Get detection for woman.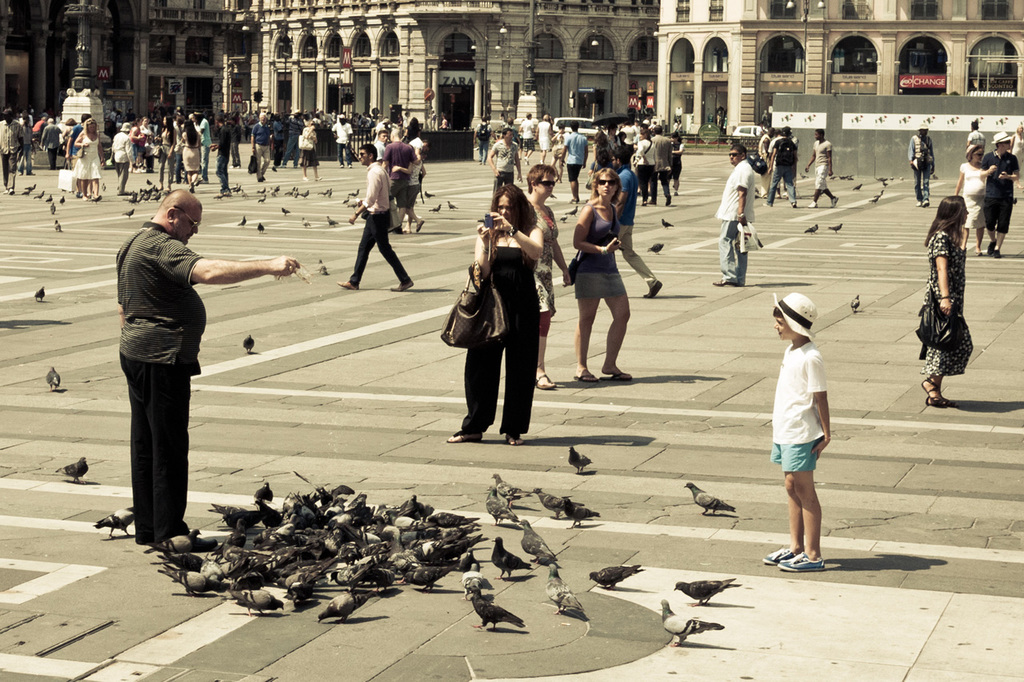
Detection: [454, 185, 547, 448].
